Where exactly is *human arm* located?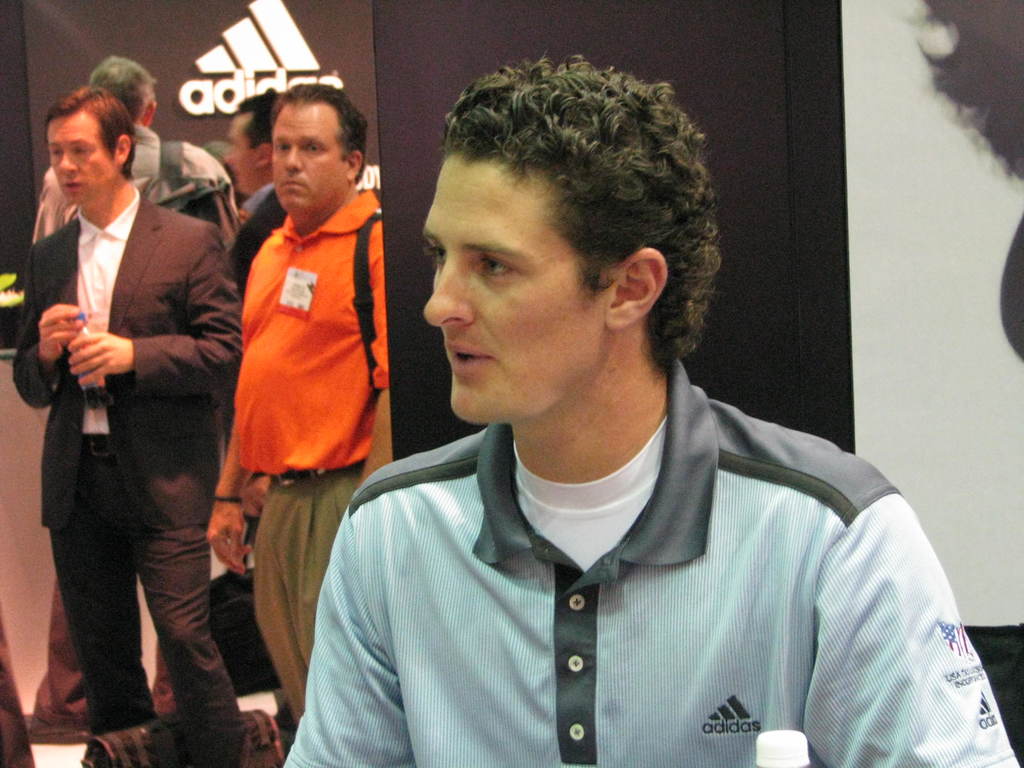
Its bounding box is <region>364, 383, 388, 481</region>.
